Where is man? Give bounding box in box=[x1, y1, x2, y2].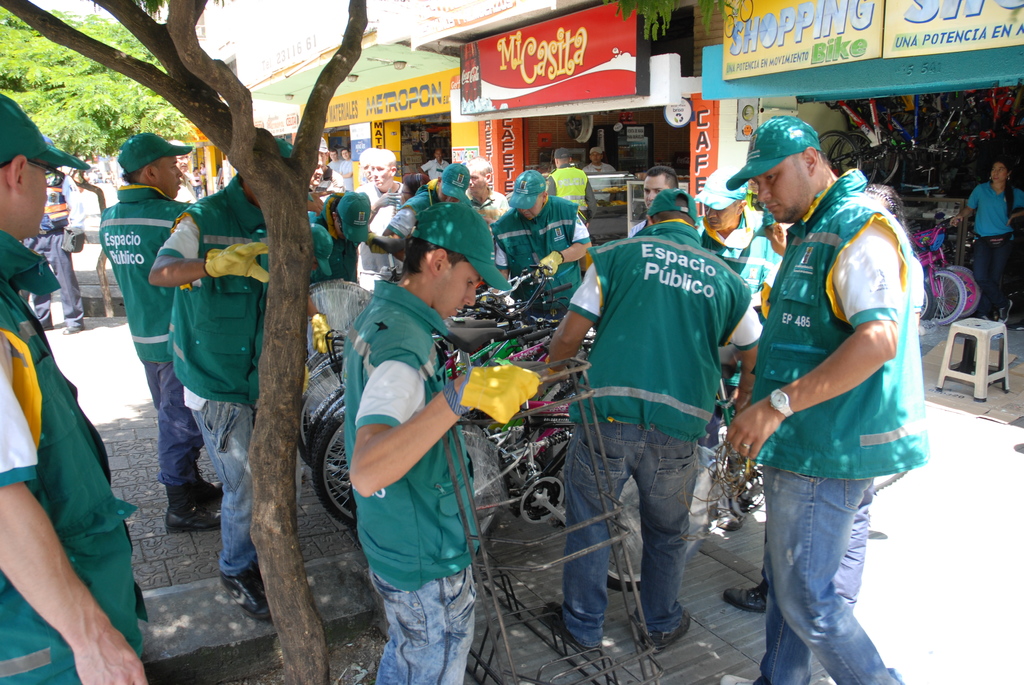
box=[356, 145, 408, 235].
